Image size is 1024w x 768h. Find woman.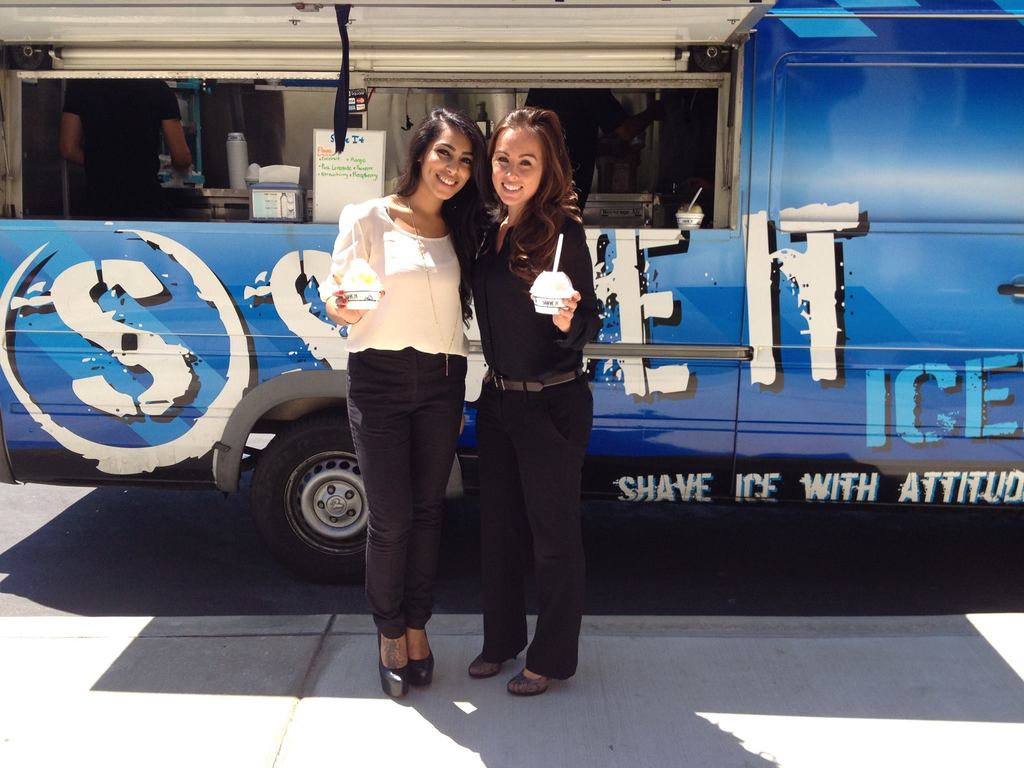
[472, 103, 604, 696].
